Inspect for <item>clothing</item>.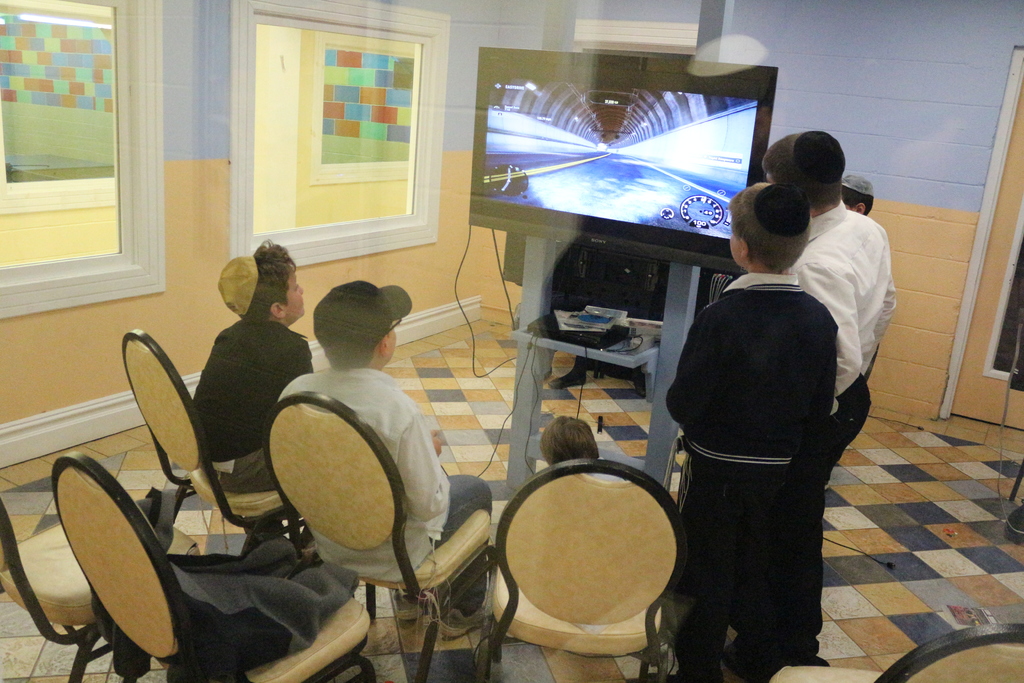
Inspection: x1=778, y1=199, x2=897, y2=672.
